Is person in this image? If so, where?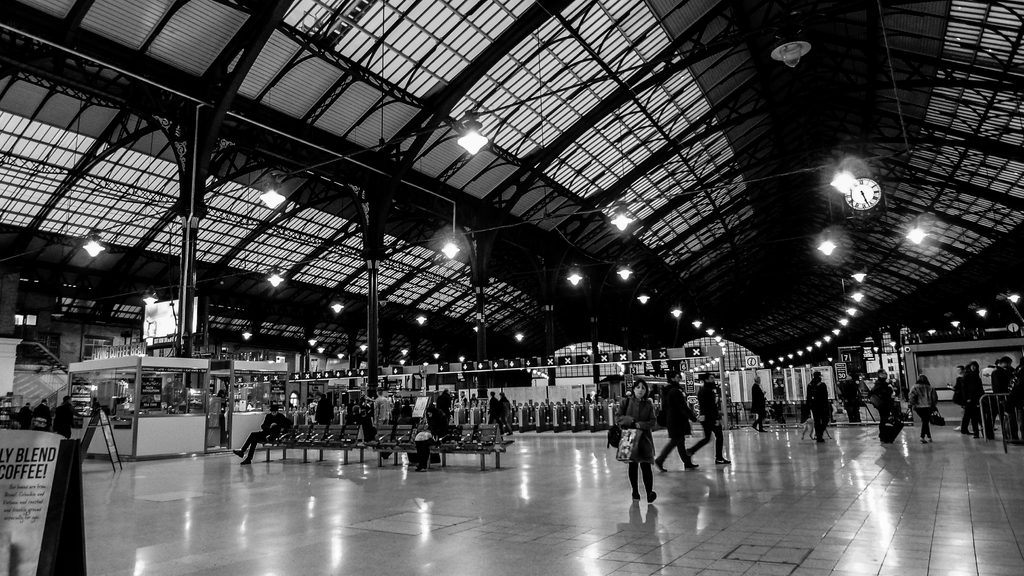
Yes, at crop(911, 374, 941, 443).
